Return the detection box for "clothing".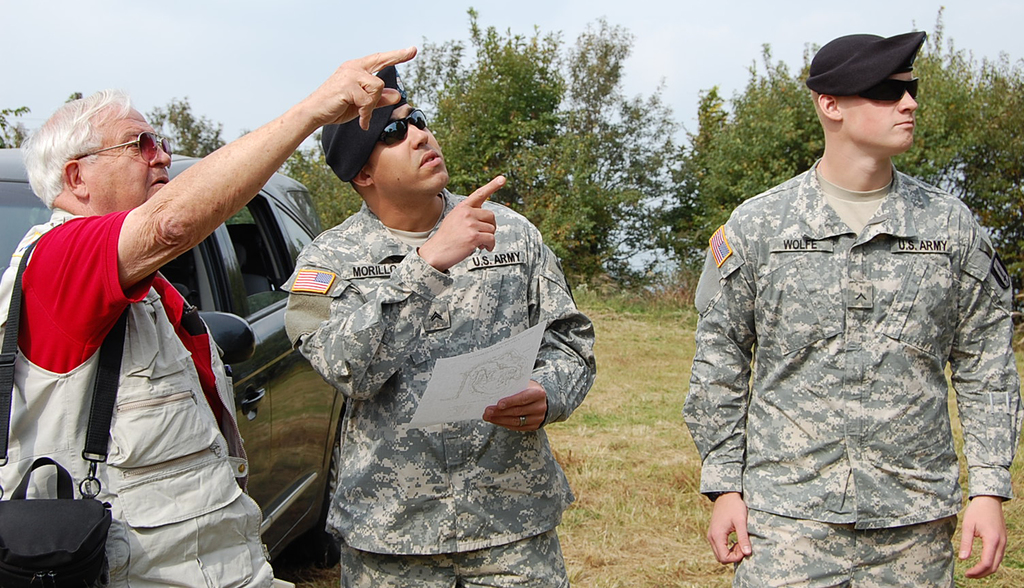
bbox=(0, 218, 303, 587).
